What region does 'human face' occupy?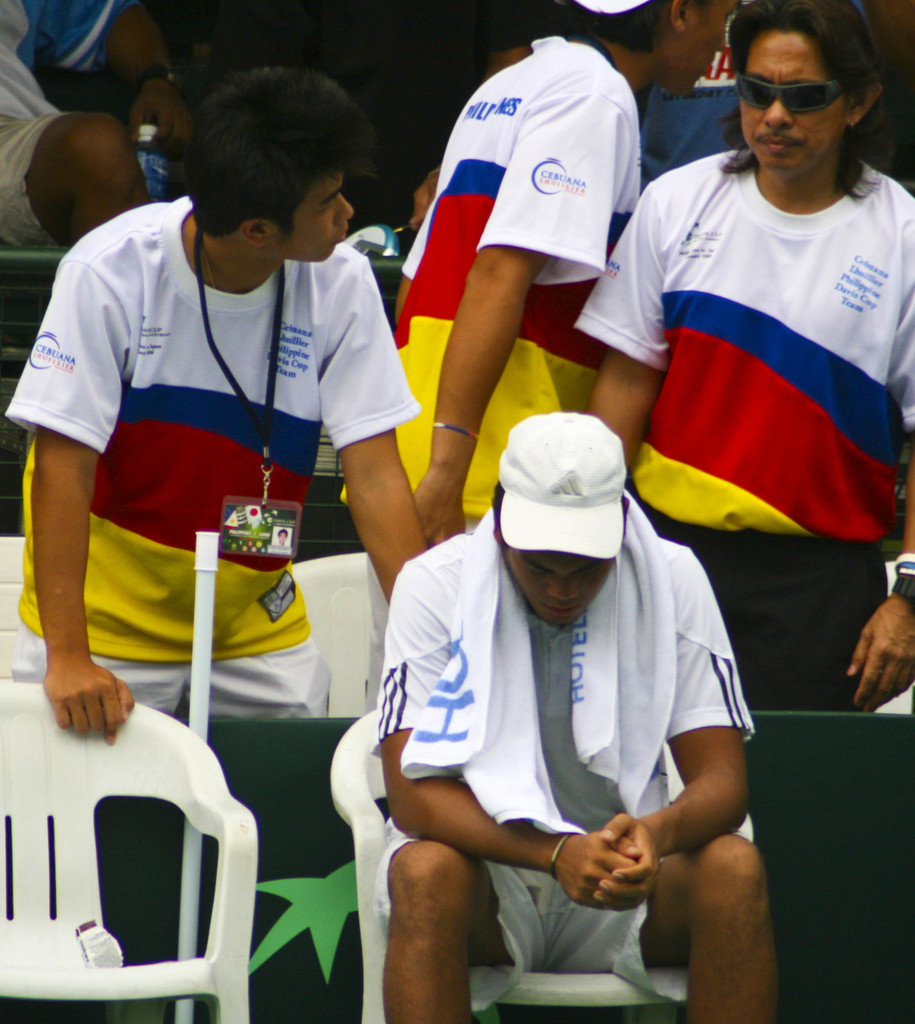
[x1=661, y1=0, x2=741, y2=99].
